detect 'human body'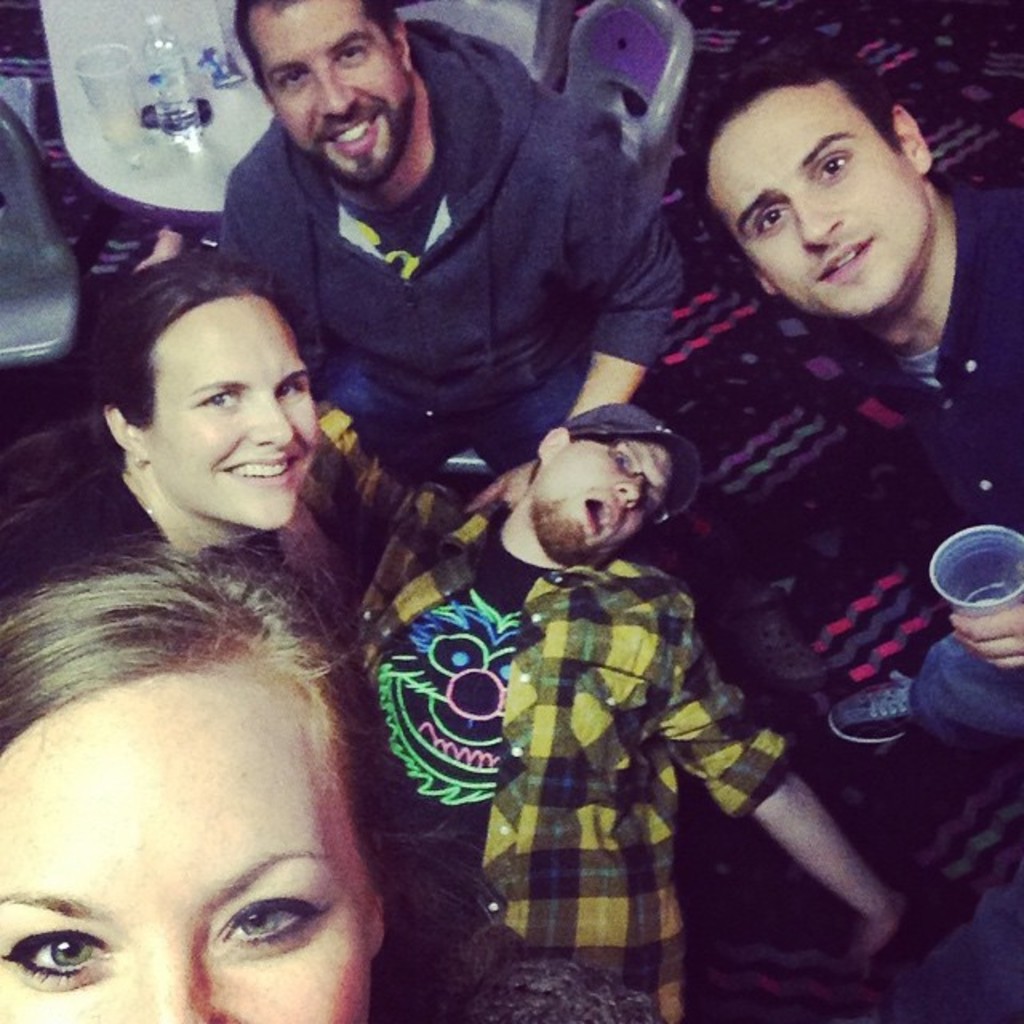
pyautogui.locateOnScreen(0, 478, 186, 595)
